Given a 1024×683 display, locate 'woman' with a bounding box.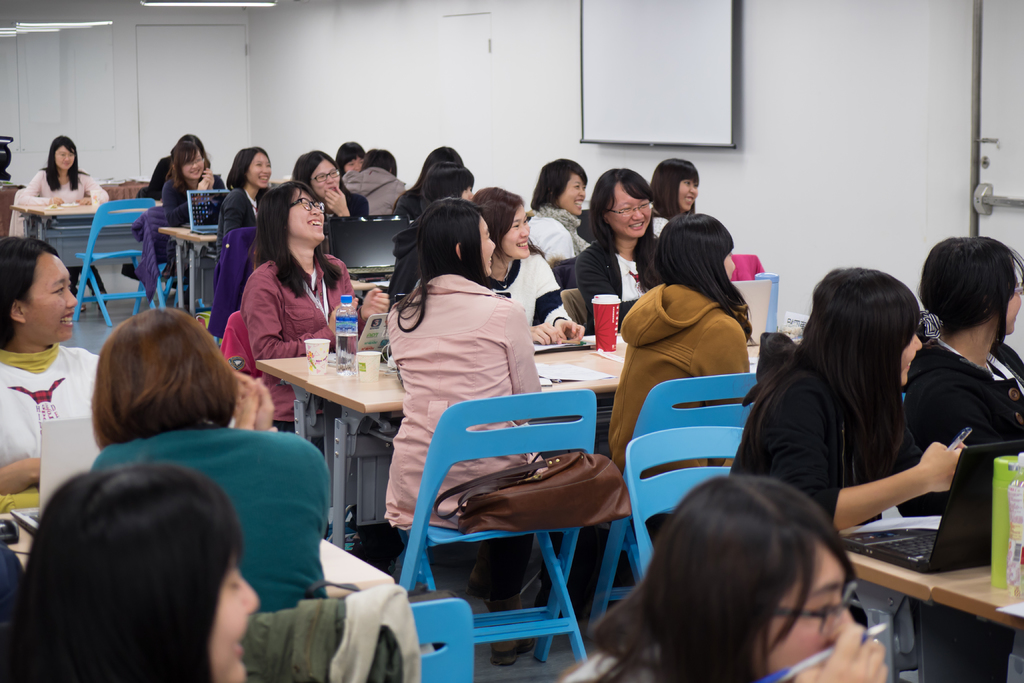
Located: bbox(3, 131, 106, 224).
